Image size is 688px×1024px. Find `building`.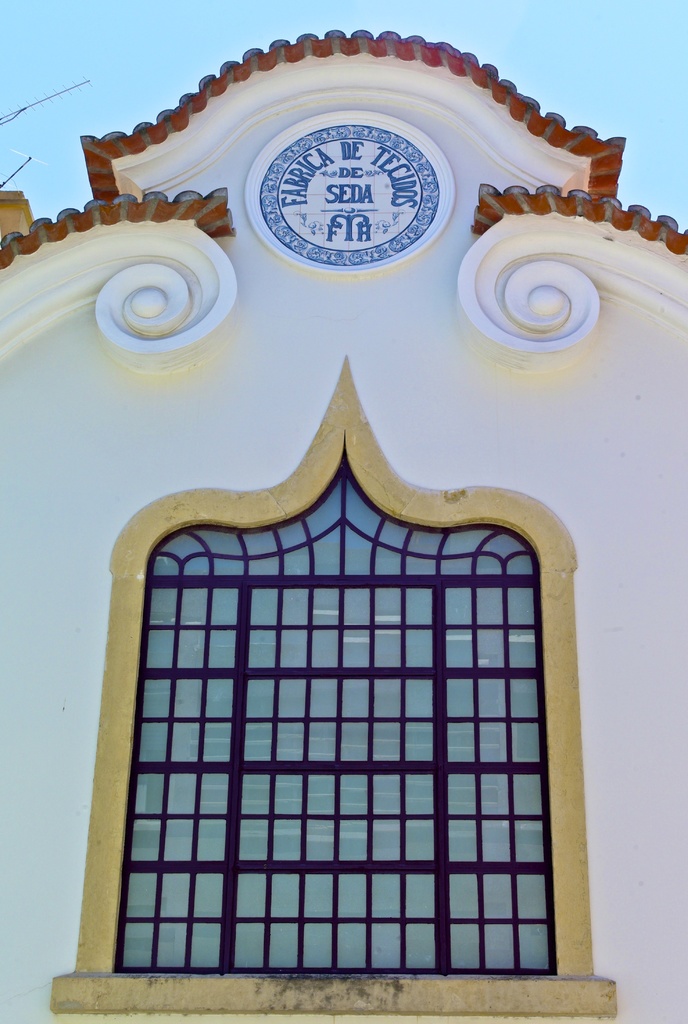
0, 24, 687, 1023.
